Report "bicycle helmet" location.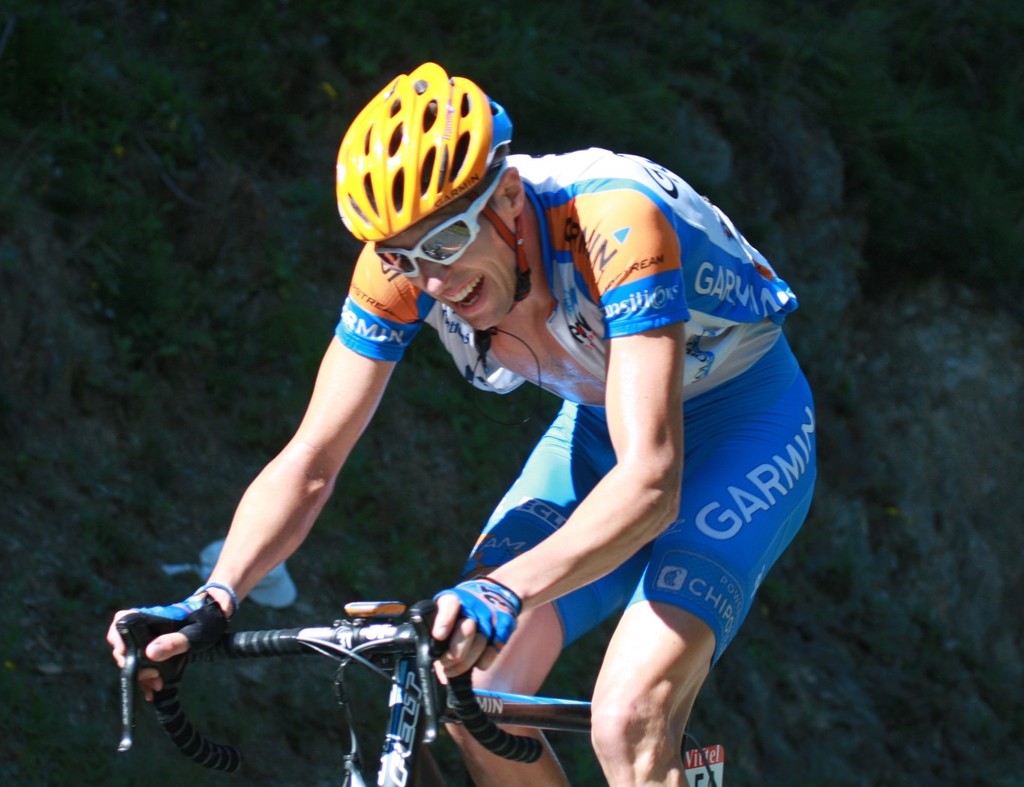
Report: crop(333, 57, 524, 241).
